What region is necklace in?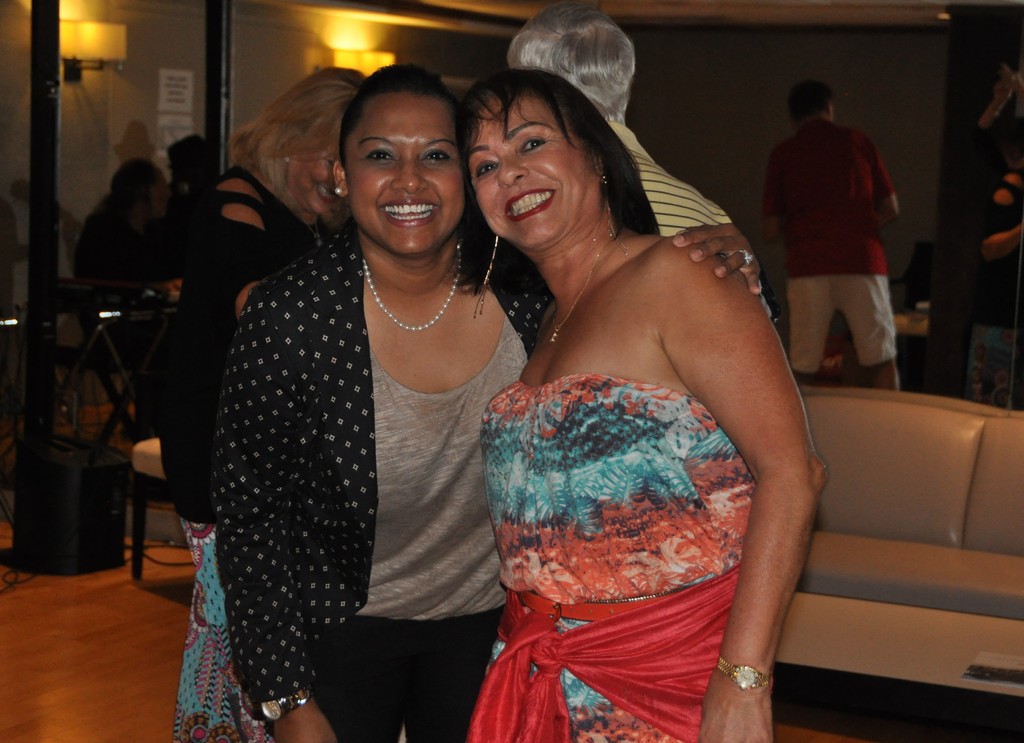
[362, 244, 461, 329].
